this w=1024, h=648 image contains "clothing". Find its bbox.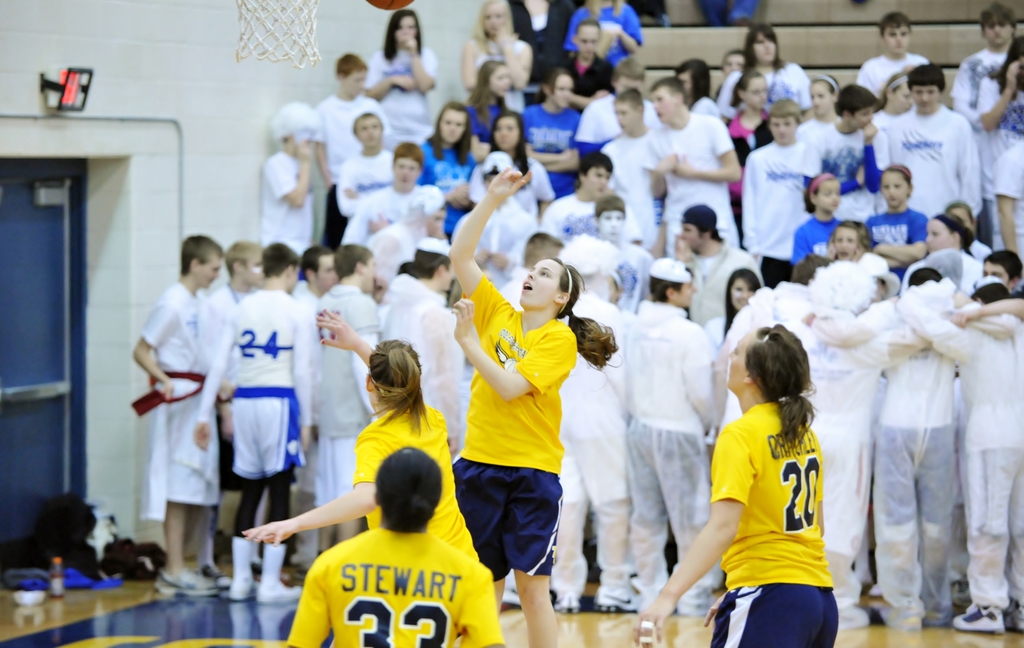
region(281, 522, 502, 647).
